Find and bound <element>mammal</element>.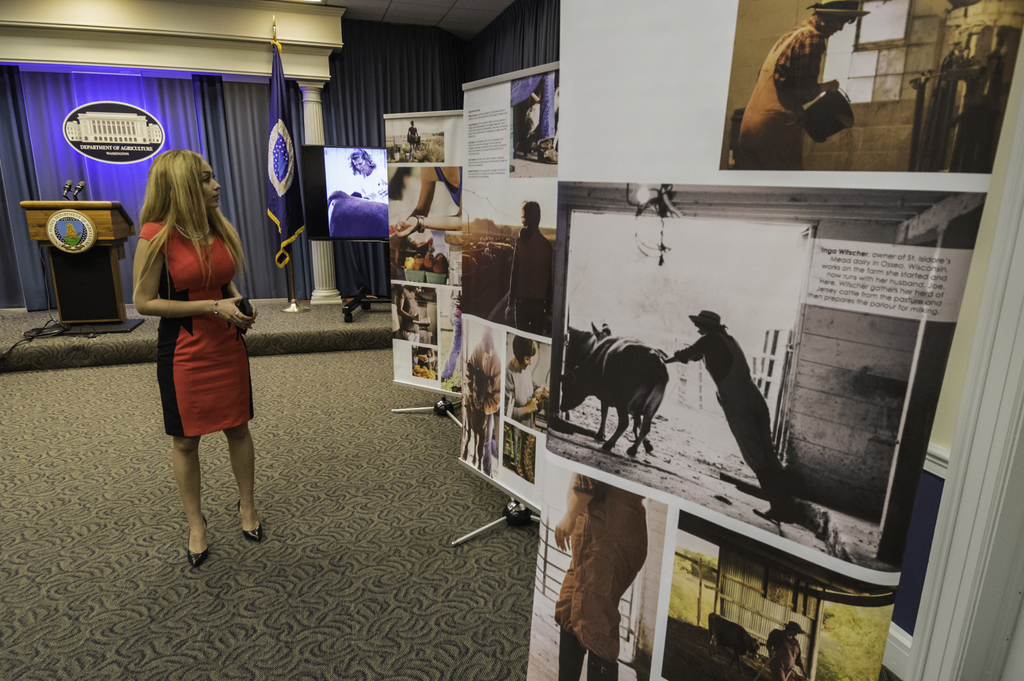
Bound: bbox=[737, 0, 870, 168].
